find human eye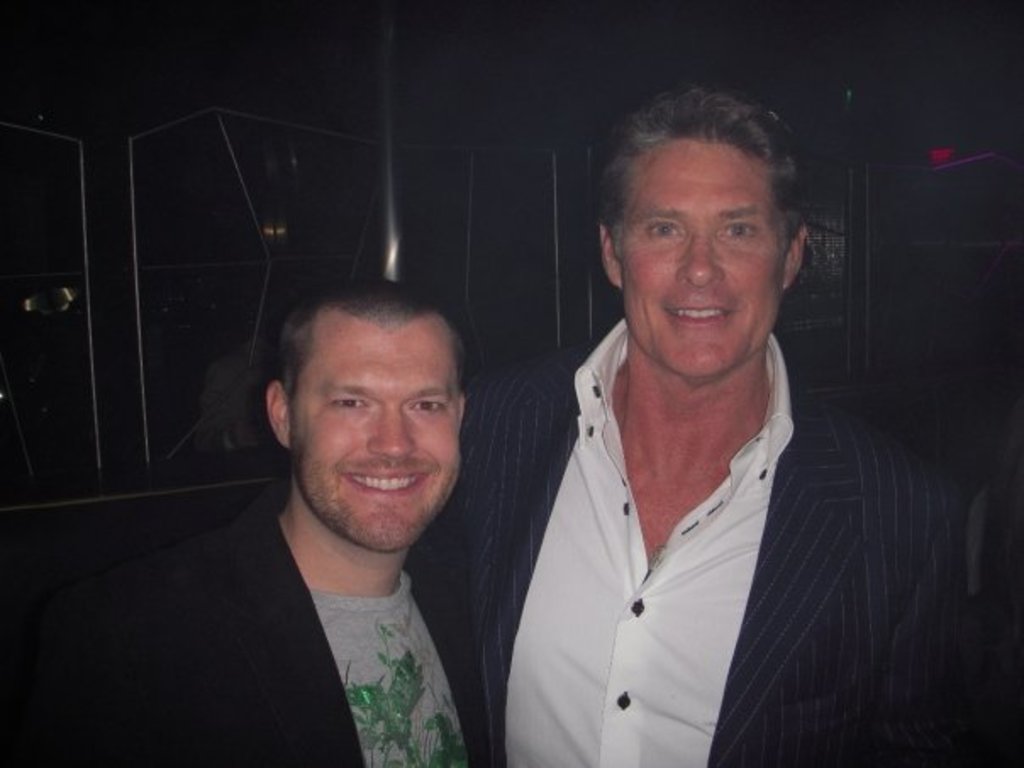
[left=407, top=392, right=458, bottom=422]
